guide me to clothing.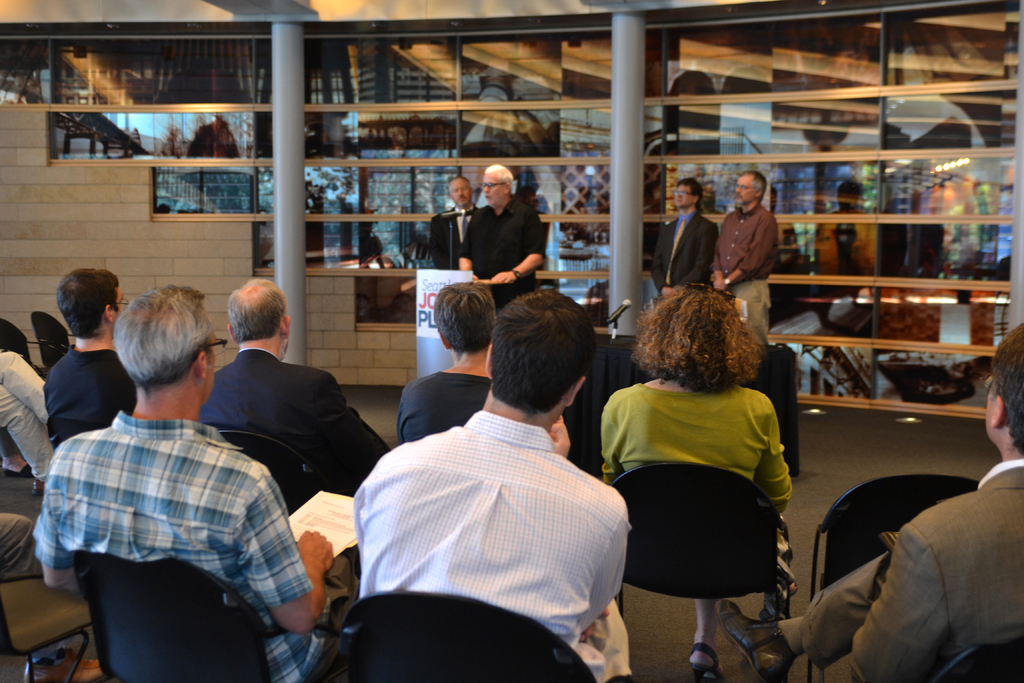
Guidance: (left=604, top=375, right=791, bottom=513).
